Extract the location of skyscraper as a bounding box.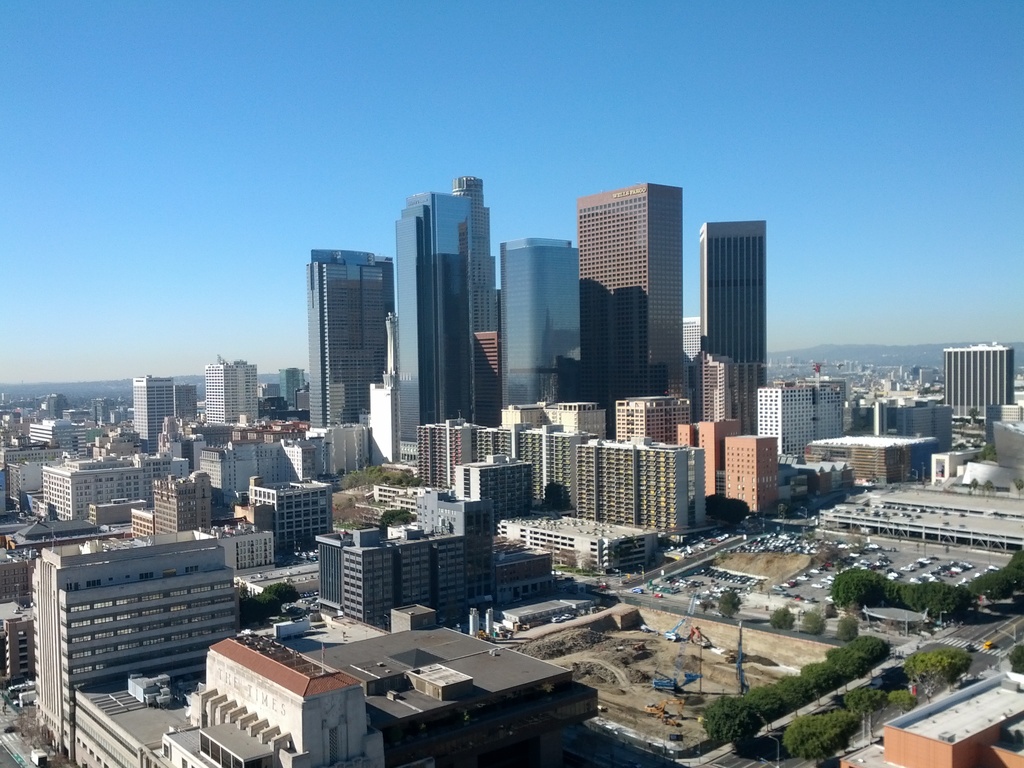
33 535 231 761.
